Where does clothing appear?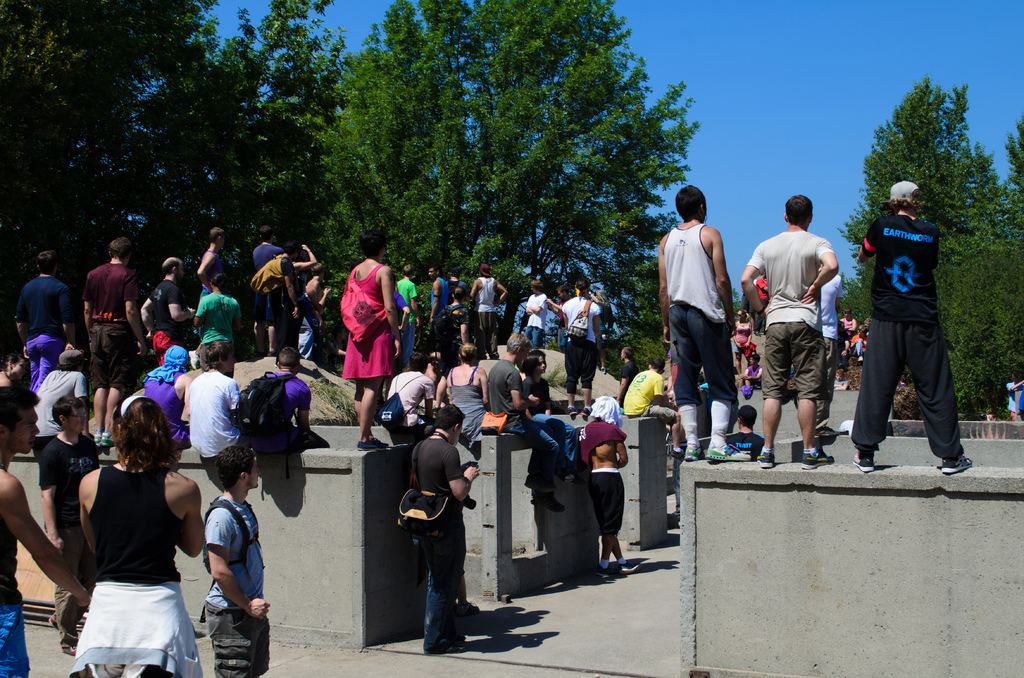
Appears at {"left": 9, "top": 273, "right": 79, "bottom": 383}.
